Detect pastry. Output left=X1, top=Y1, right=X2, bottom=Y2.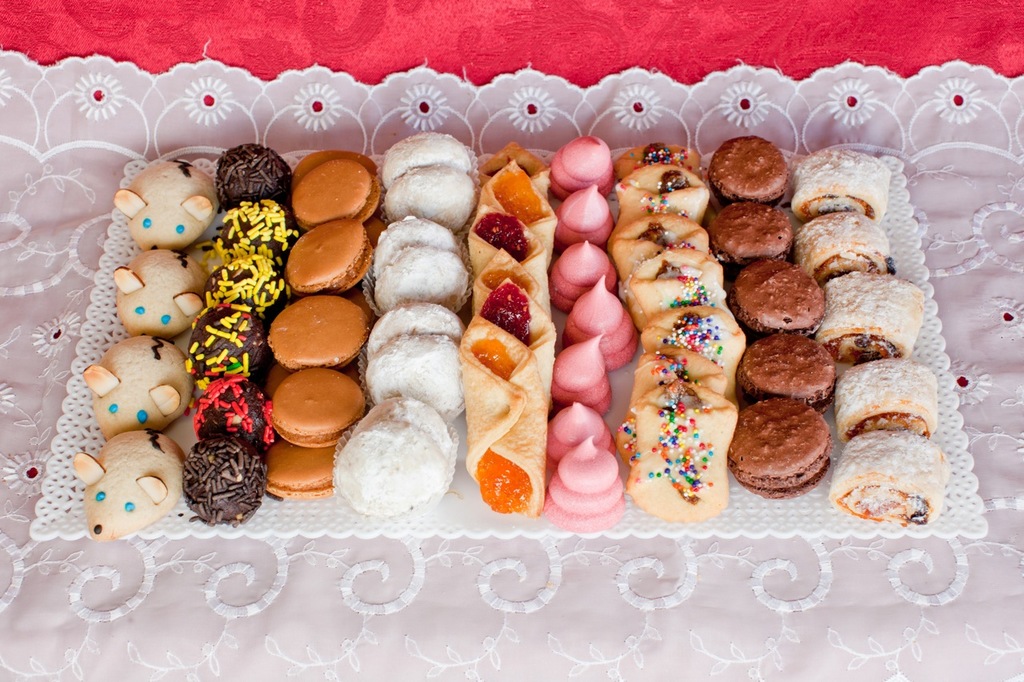
left=729, top=250, right=828, bottom=338.
